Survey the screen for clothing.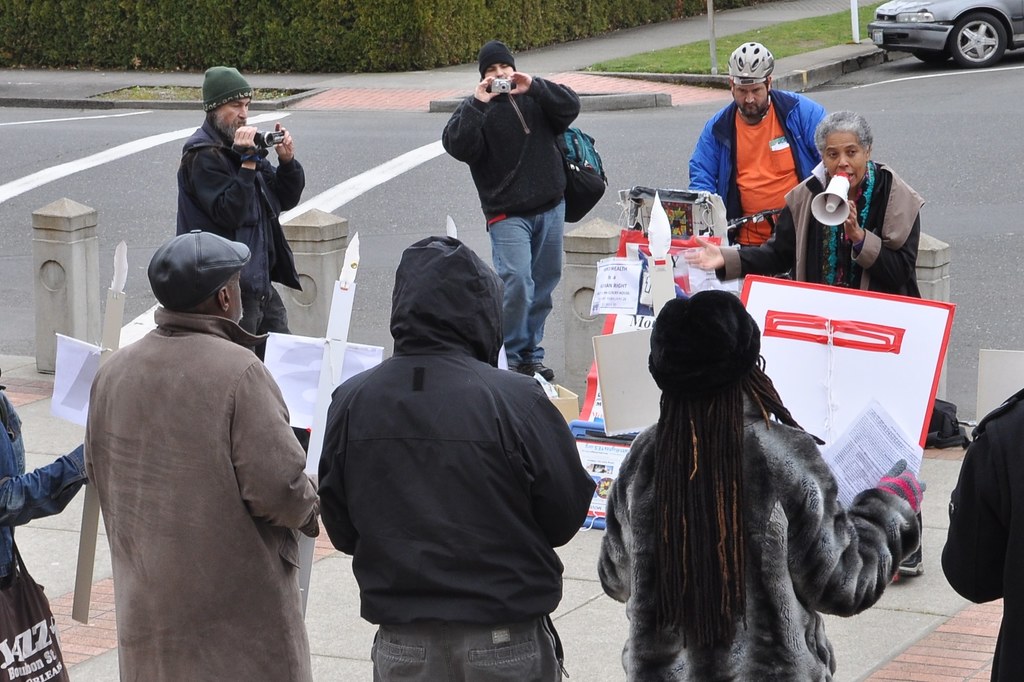
Survey found: Rect(319, 234, 596, 681).
